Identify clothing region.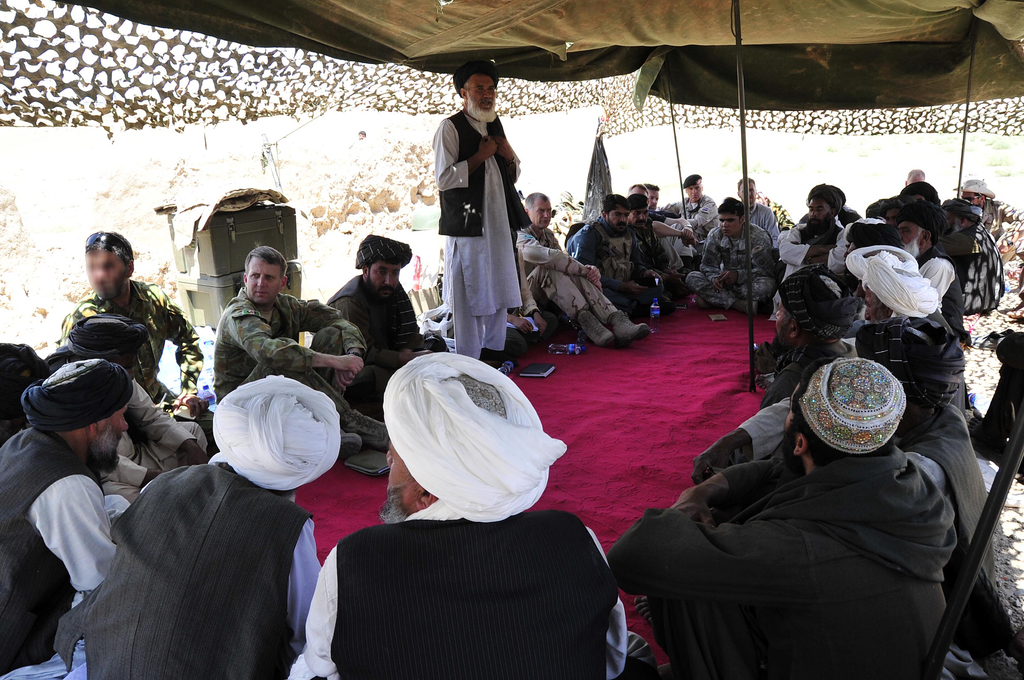
Region: [x1=434, y1=270, x2=552, y2=360].
